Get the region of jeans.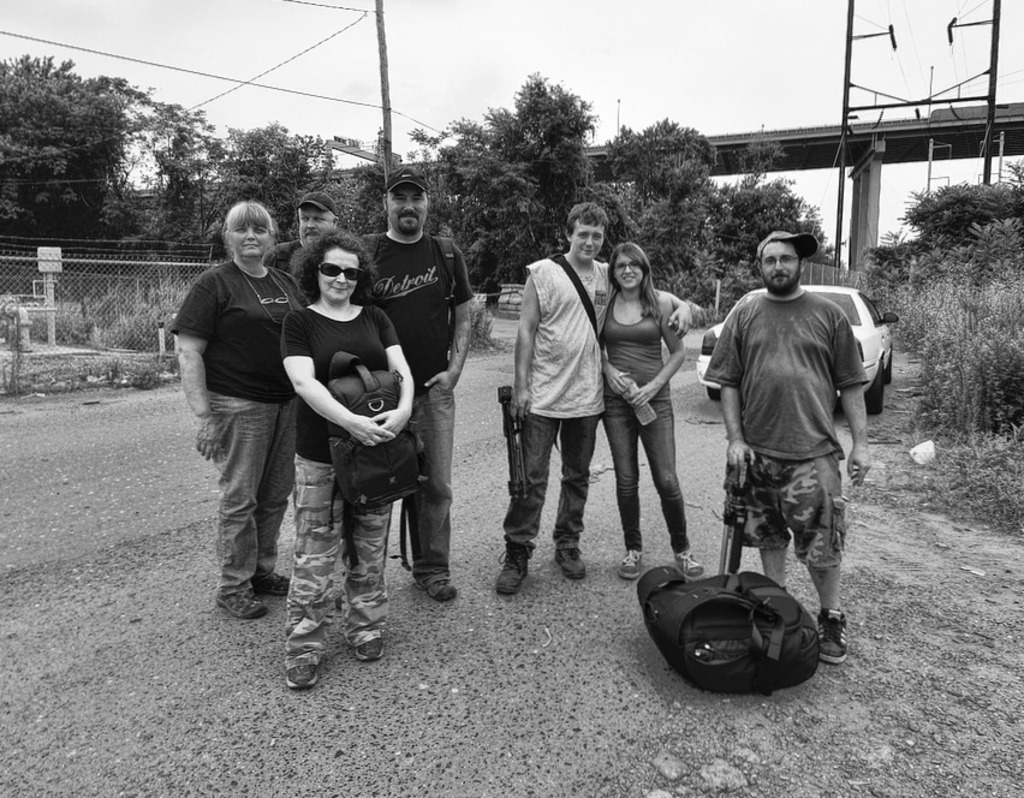
[209, 435, 280, 608].
